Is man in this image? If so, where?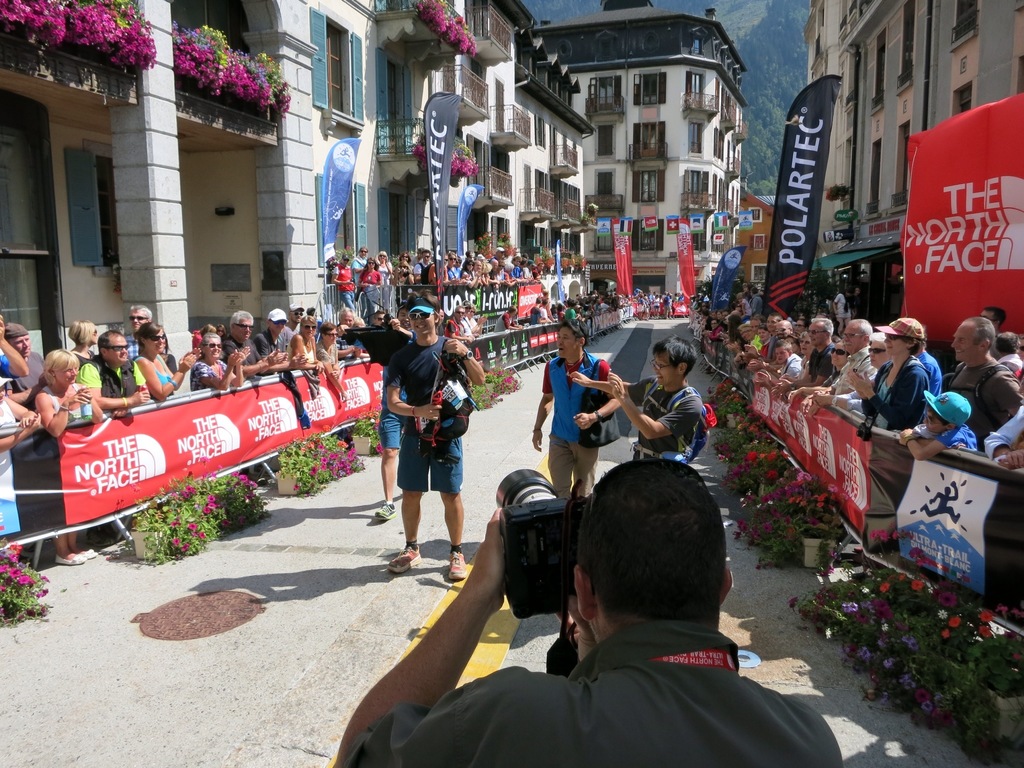
Yes, at 751 282 764 314.
